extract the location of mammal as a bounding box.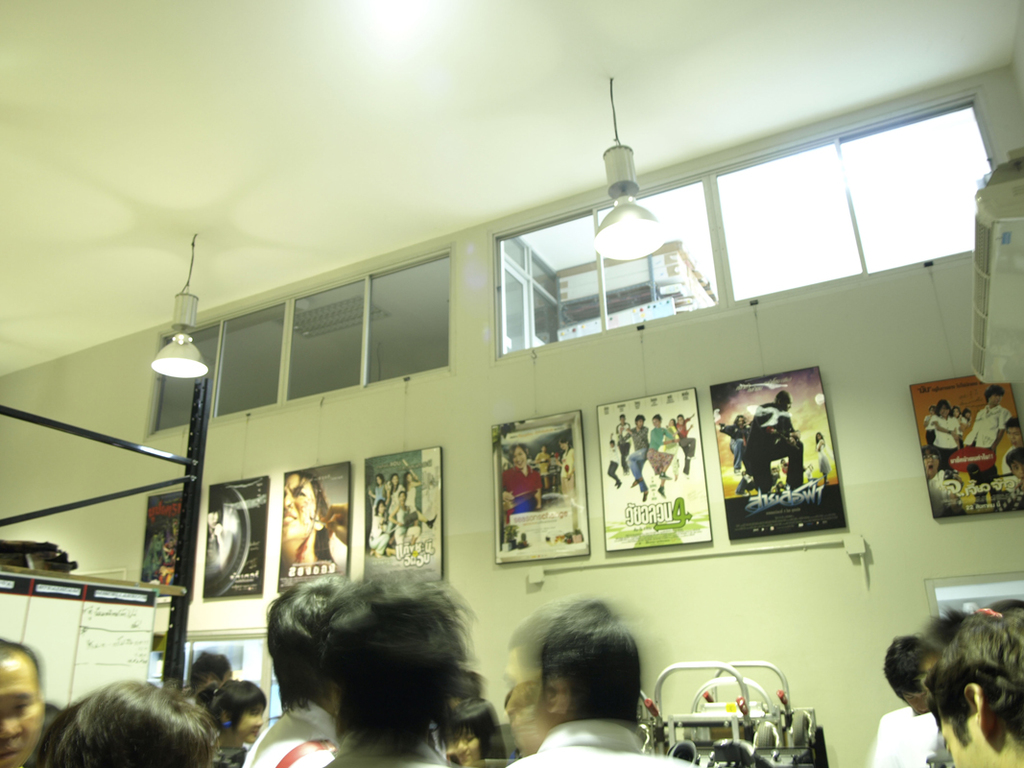
x1=665 y1=417 x2=674 y2=445.
